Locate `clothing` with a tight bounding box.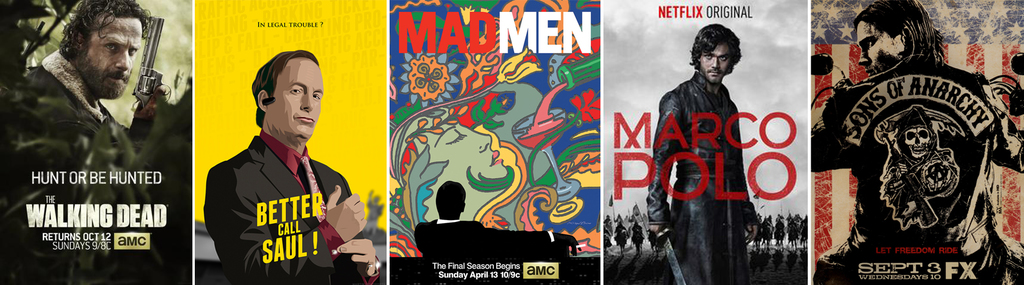
BBox(645, 74, 758, 284).
